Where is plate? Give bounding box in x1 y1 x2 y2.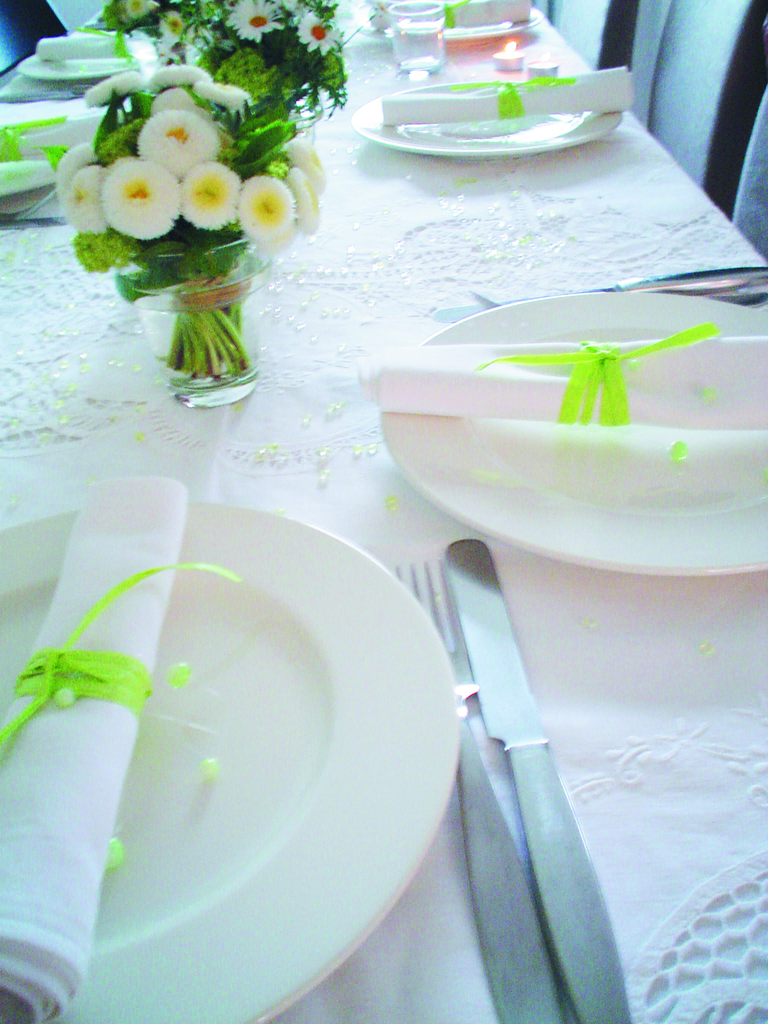
0 499 454 1023.
